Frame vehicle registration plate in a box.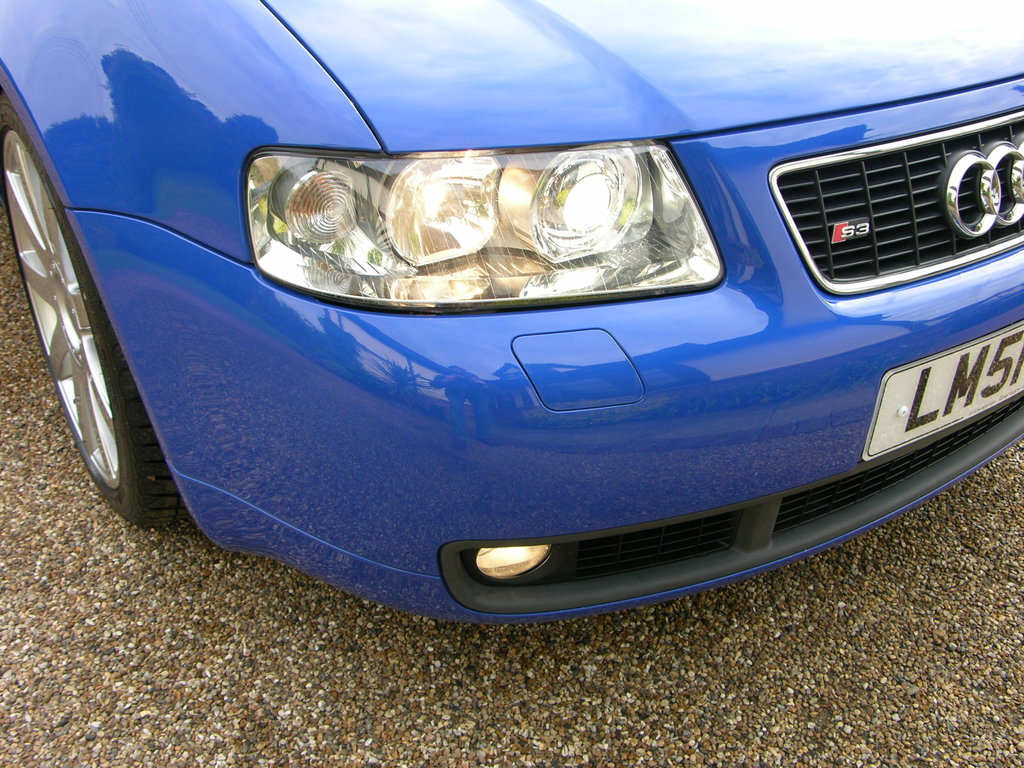
872 324 1023 456.
